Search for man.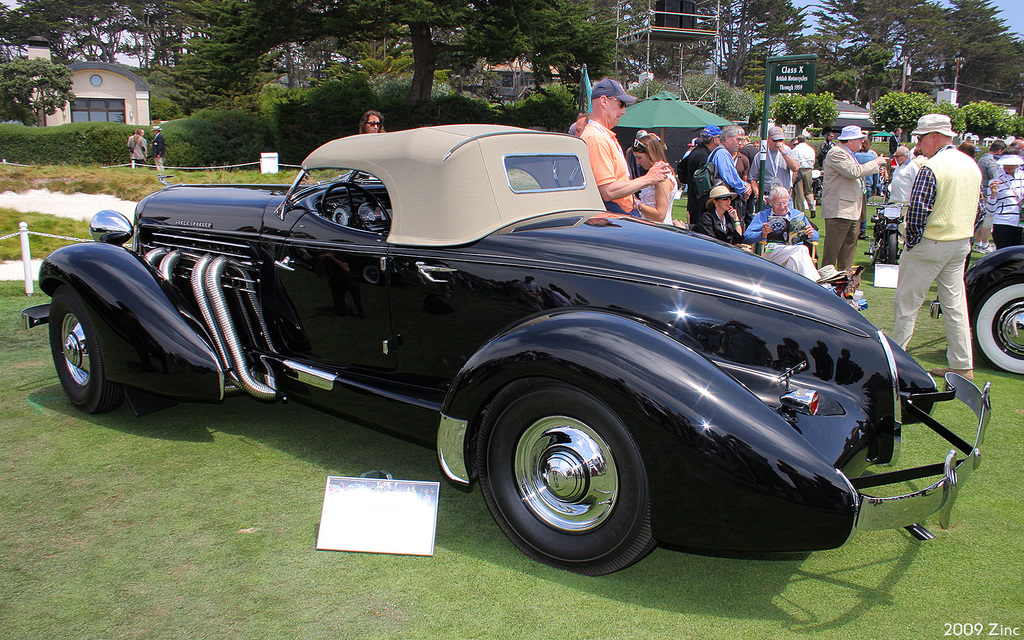
Found at box=[981, 136, 1011, 186].
